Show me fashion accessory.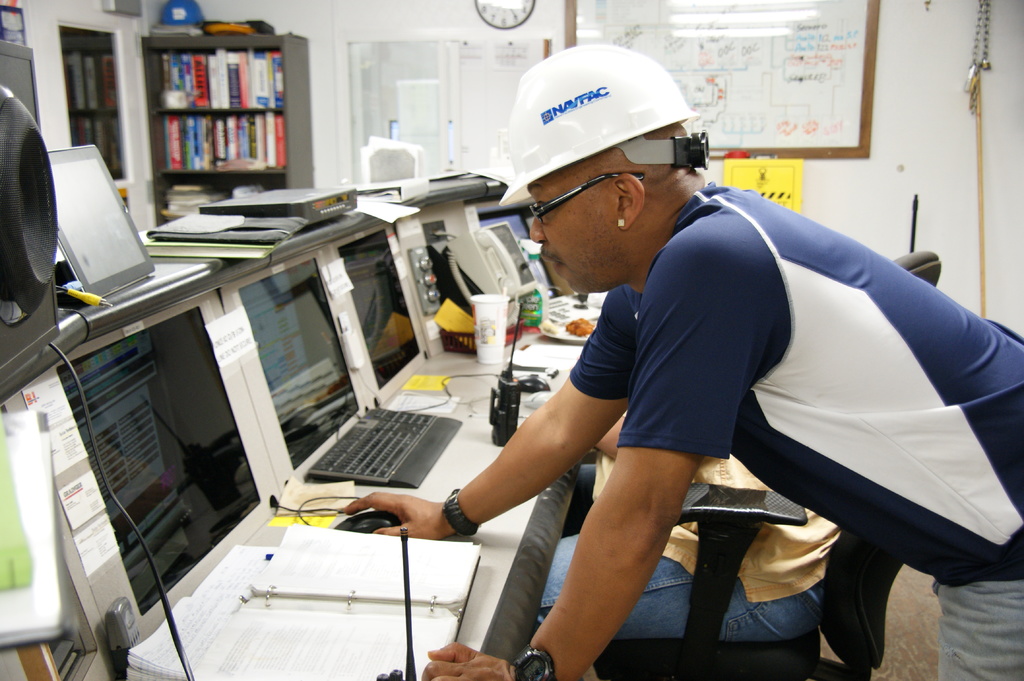
fashion accessory is here: rect(618, 217, 627, 229).
